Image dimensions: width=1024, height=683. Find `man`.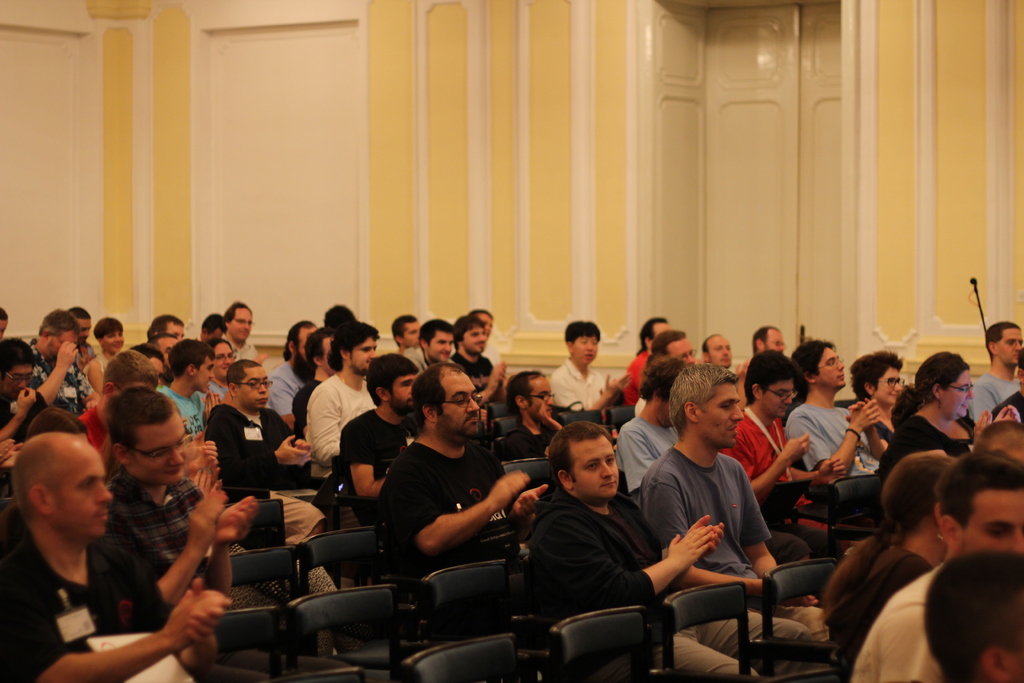
box(330, 353, 428, 513).
